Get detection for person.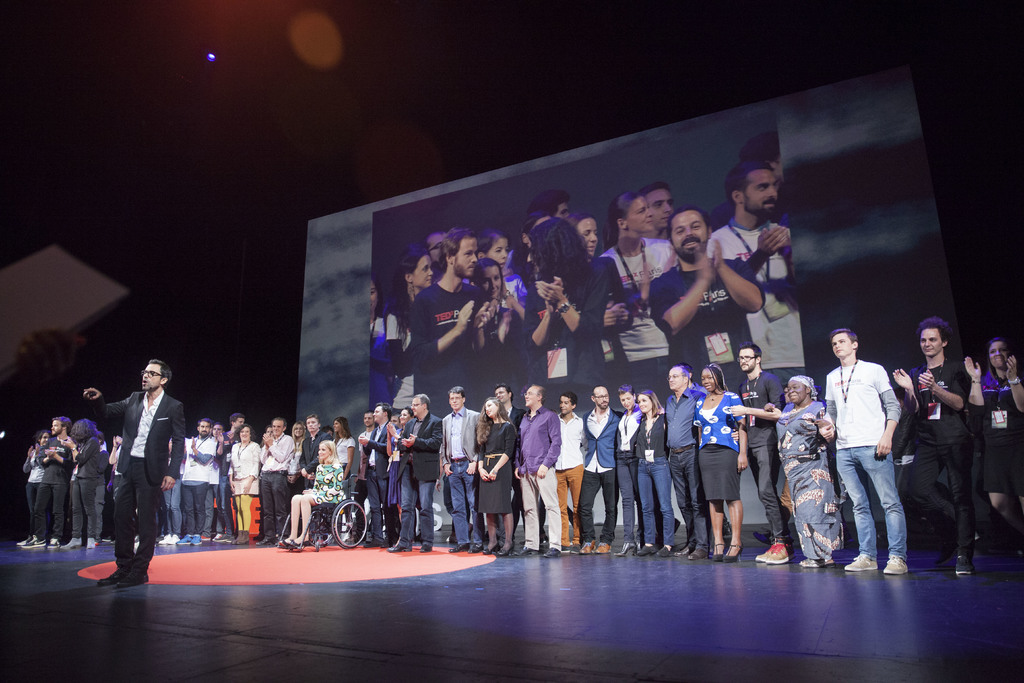
Detection: x1=386 y1=391 x2=443 y2=557.
